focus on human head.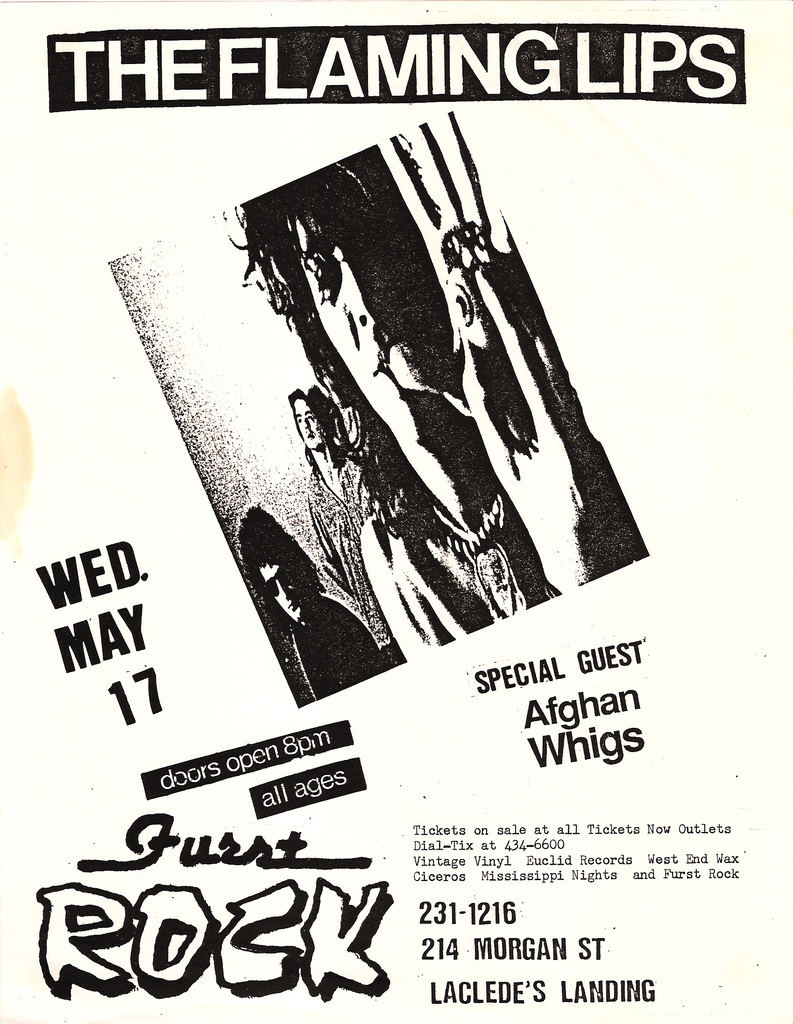
Focused at [x1=240, y1=504, x2=321, y2=630].
